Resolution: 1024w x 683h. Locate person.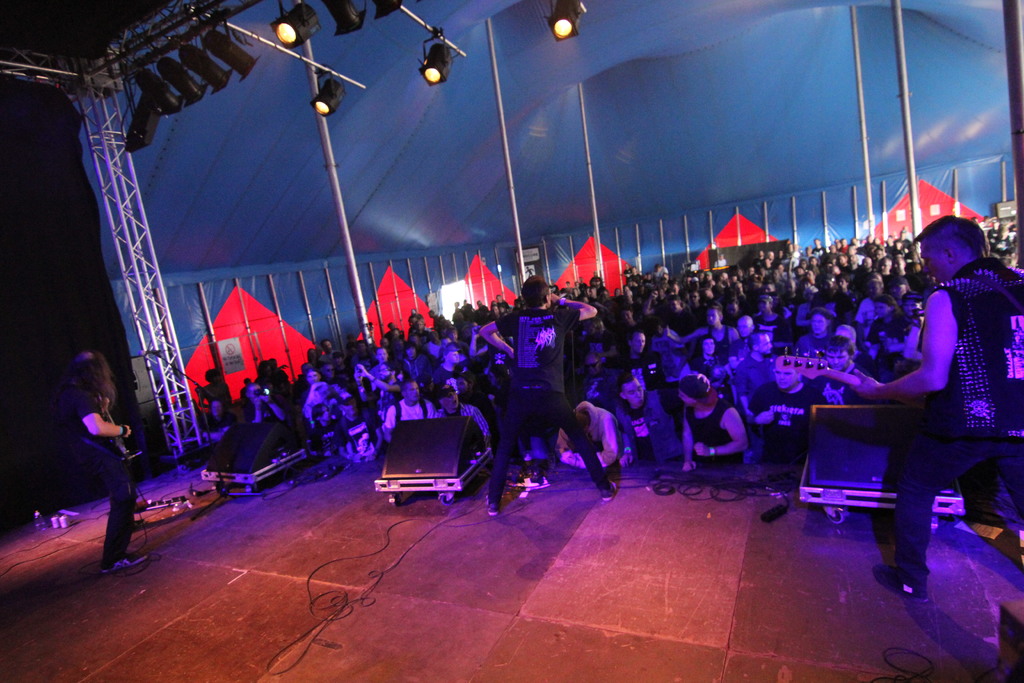
pyautogui.locateOnScreen(856, 274, 887, 331).
